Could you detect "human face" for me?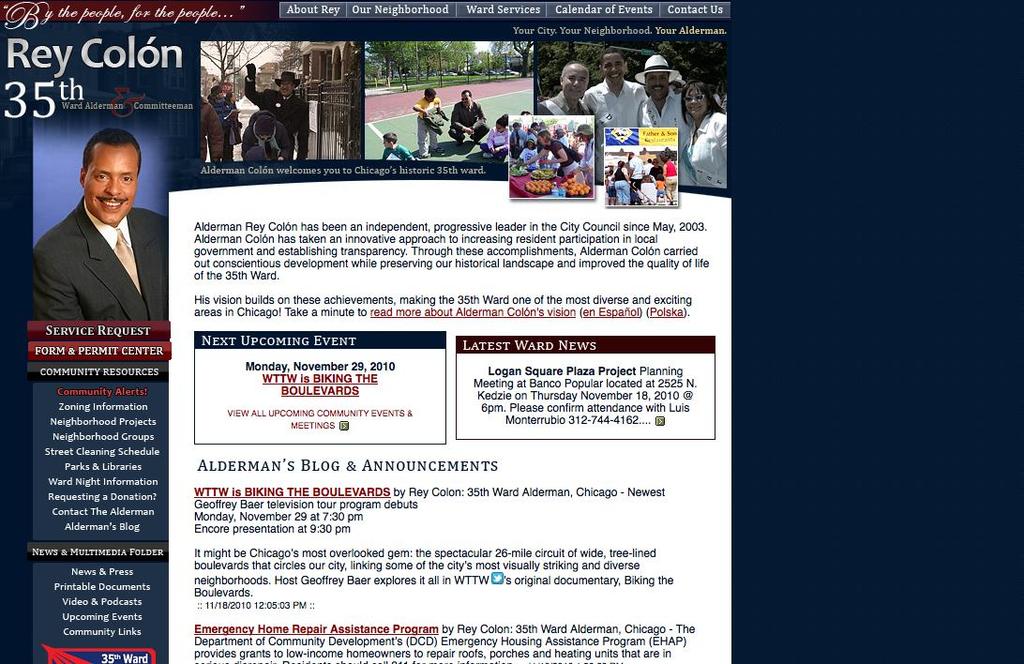
Detection result: <box>76,140,139,230</box>.
